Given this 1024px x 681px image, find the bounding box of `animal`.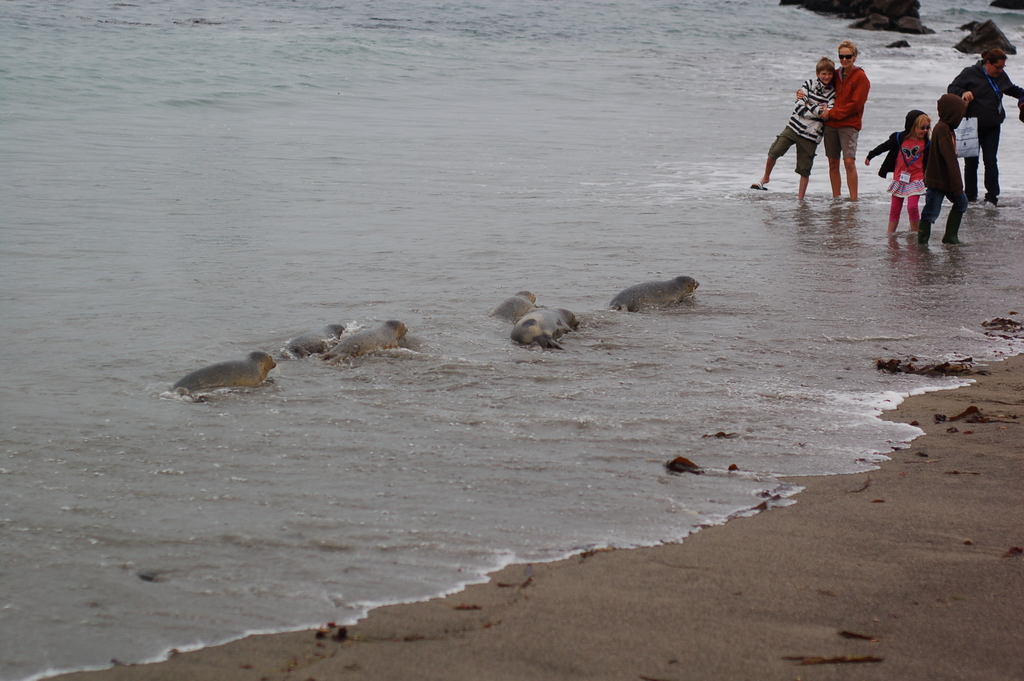
(left=170, top=350, right=275, bottom=395).
